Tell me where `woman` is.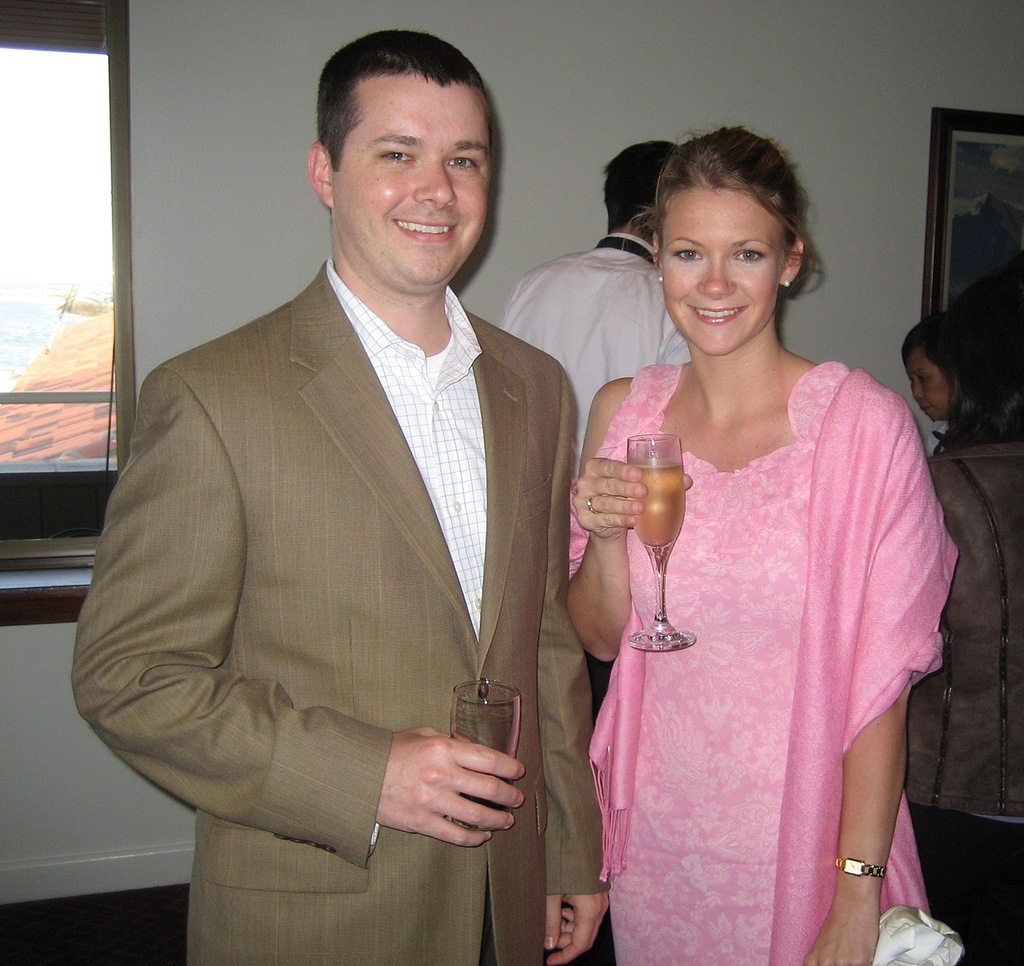
`woman` is at x1=531 y1=123 x2=936 y2=965.
